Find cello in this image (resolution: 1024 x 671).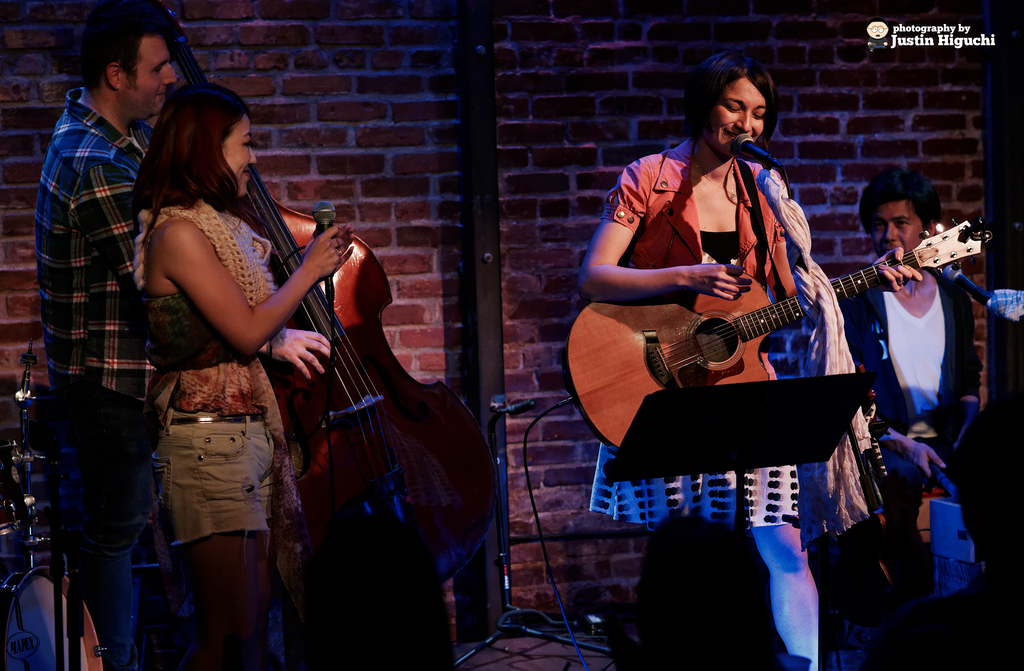
<bbox>178, 35, 493, 571</bbox>.
